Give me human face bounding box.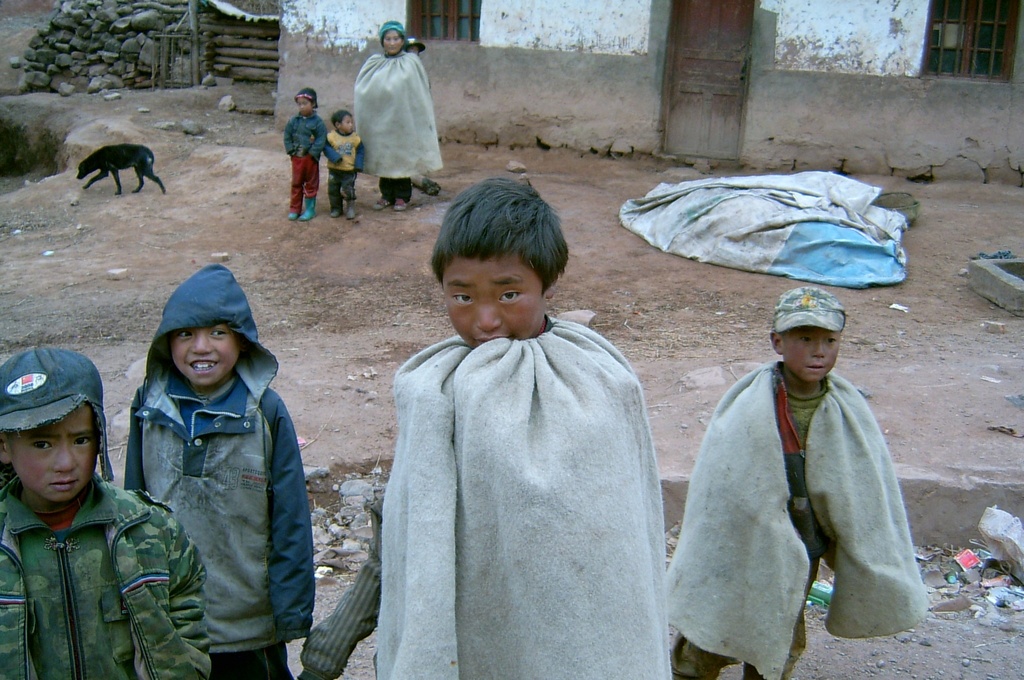
<bbox>786, 329, 838, 380</bbox>.
